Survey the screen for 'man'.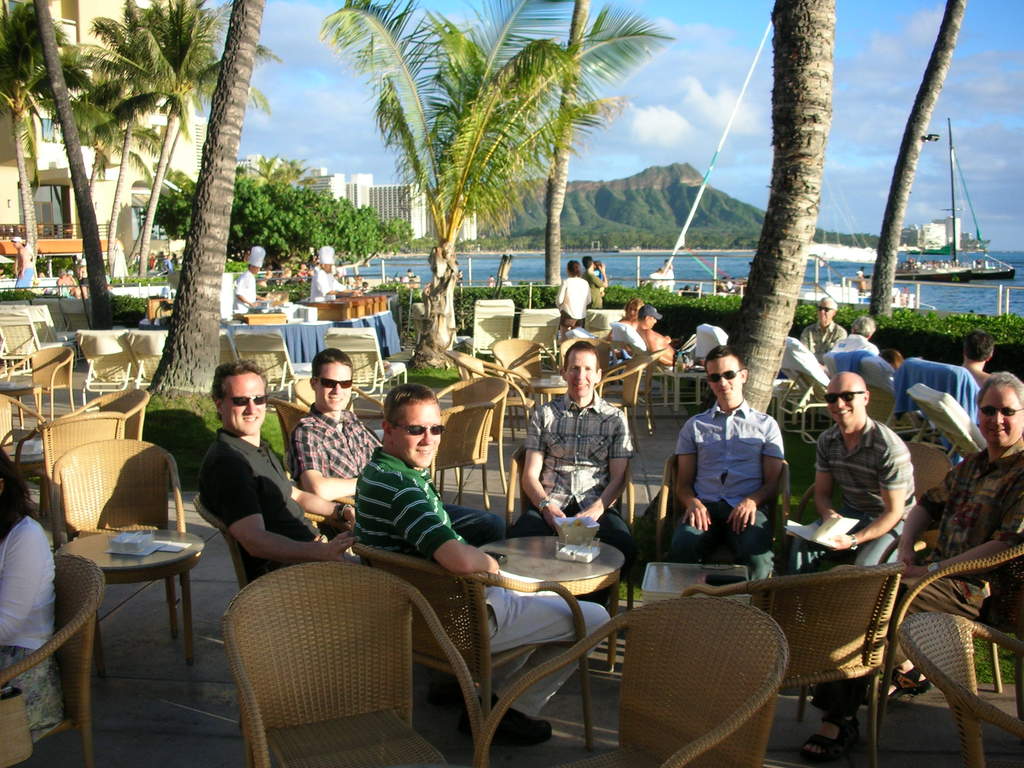
Survey found: rect(963, 333, 990, 389).
